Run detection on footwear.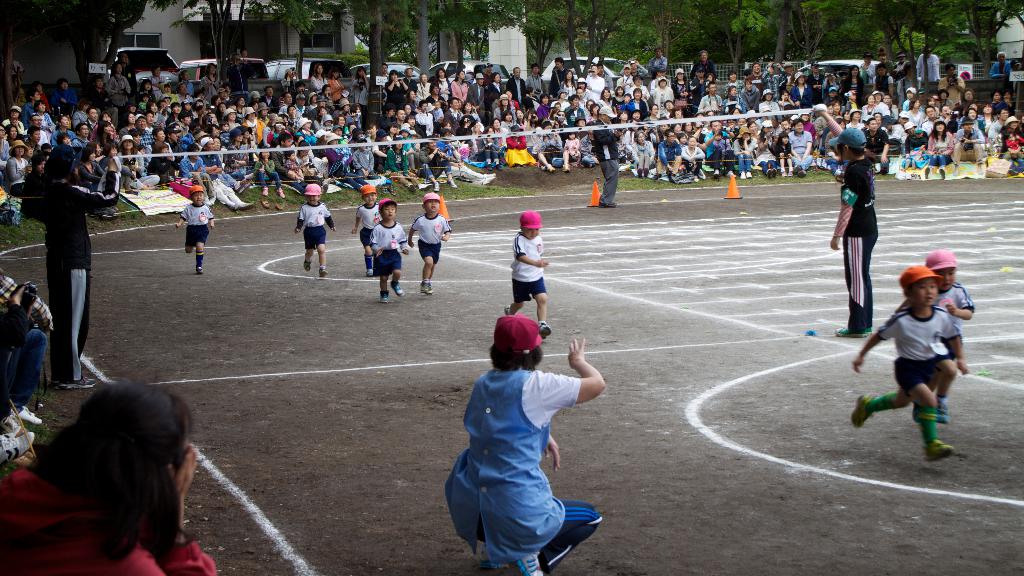
Result: {"x1": 393, "y1": 280, "x2": 406, "y2": 299}.
